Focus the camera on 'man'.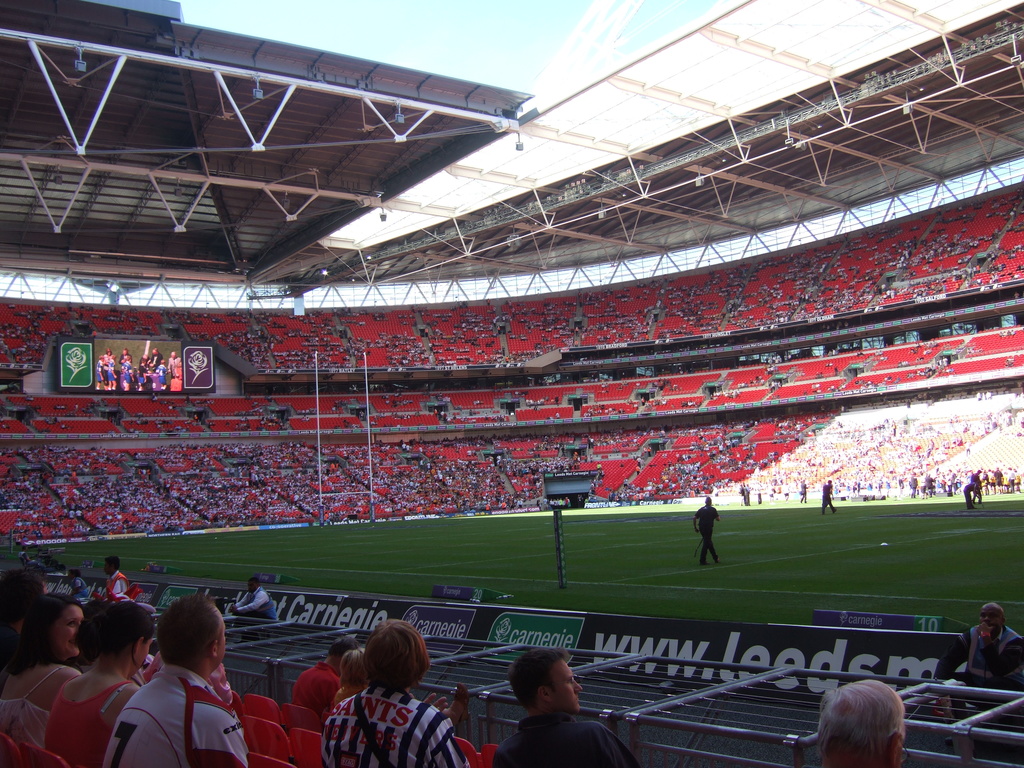
Focus region: detection(783, 483, 790, 504).
